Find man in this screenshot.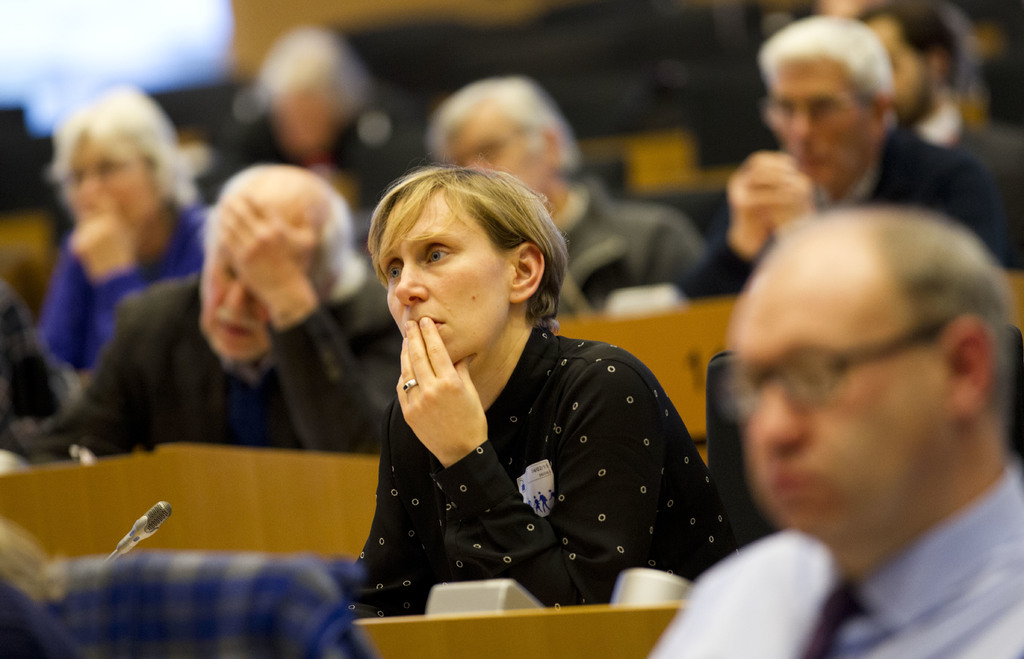
The bounding box for man is 14/163/404/464.
